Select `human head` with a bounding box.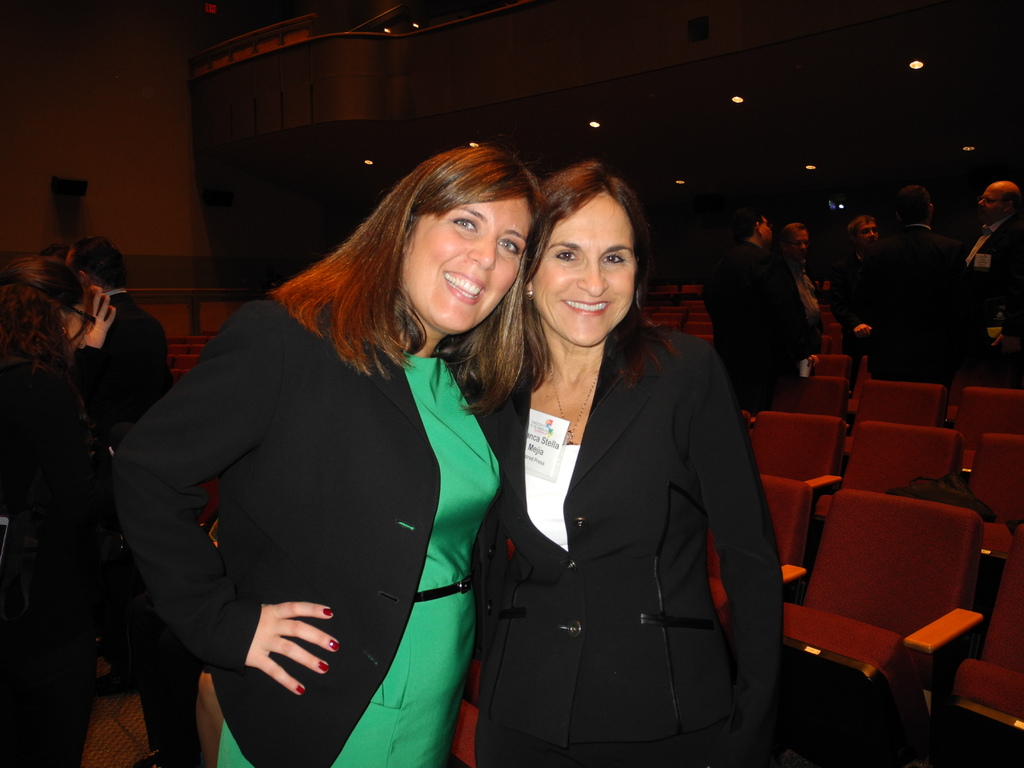
(518,159,653,328).
